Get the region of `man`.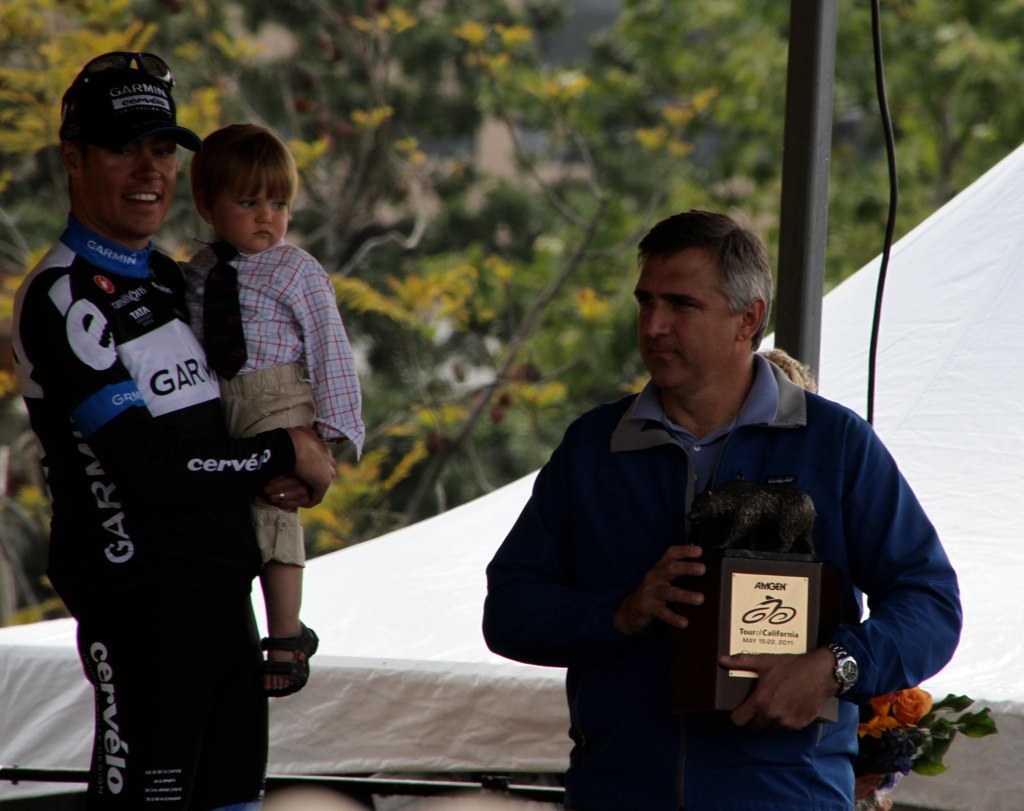
{"x1": 9, "y1": 52, "x2": 334, "y2": 810}.
